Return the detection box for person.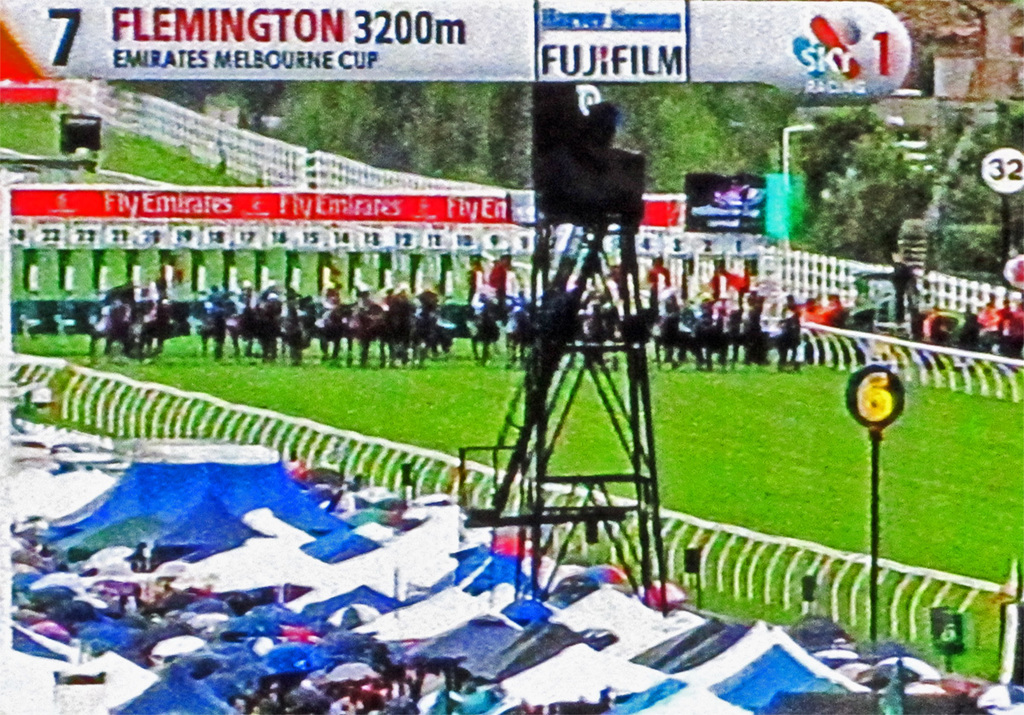
(left=742, top=293, right=763, bottom=324).
